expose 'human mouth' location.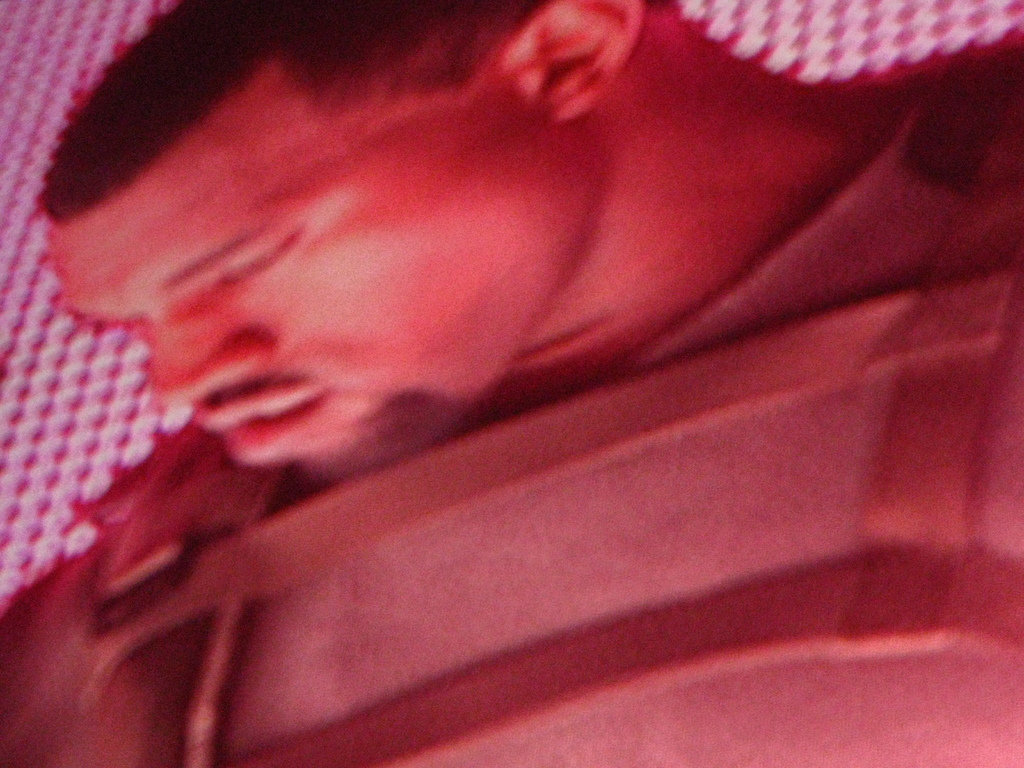
Exposed at (x1=194, y1=390, x2=320, y2=455).
